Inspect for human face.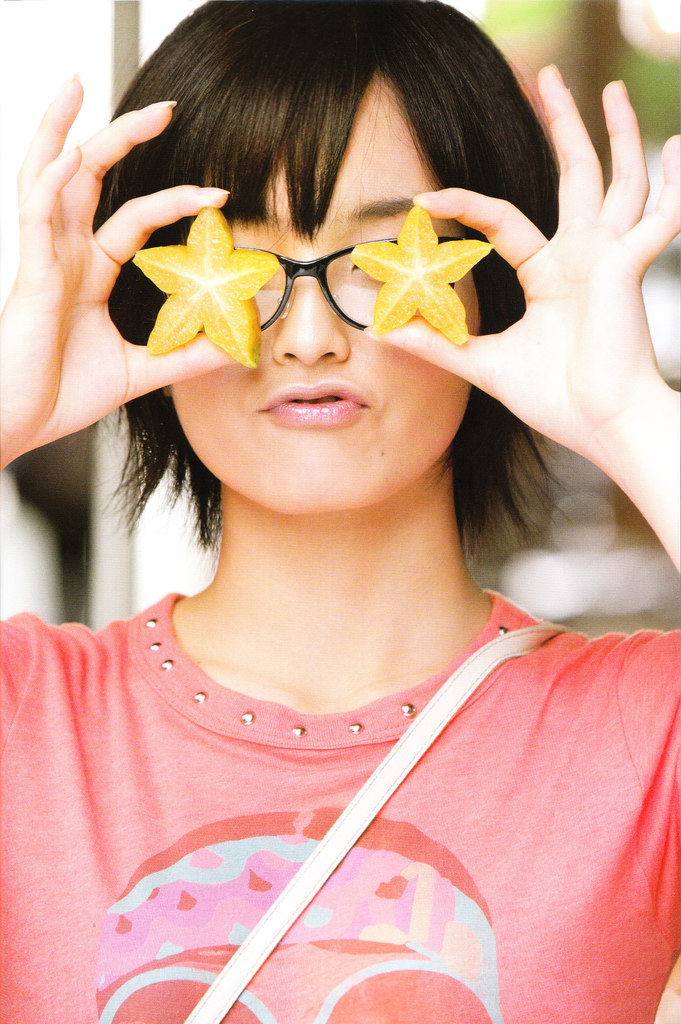
Inspection: [x1=166, y1=70, x2=480, y2=511].
